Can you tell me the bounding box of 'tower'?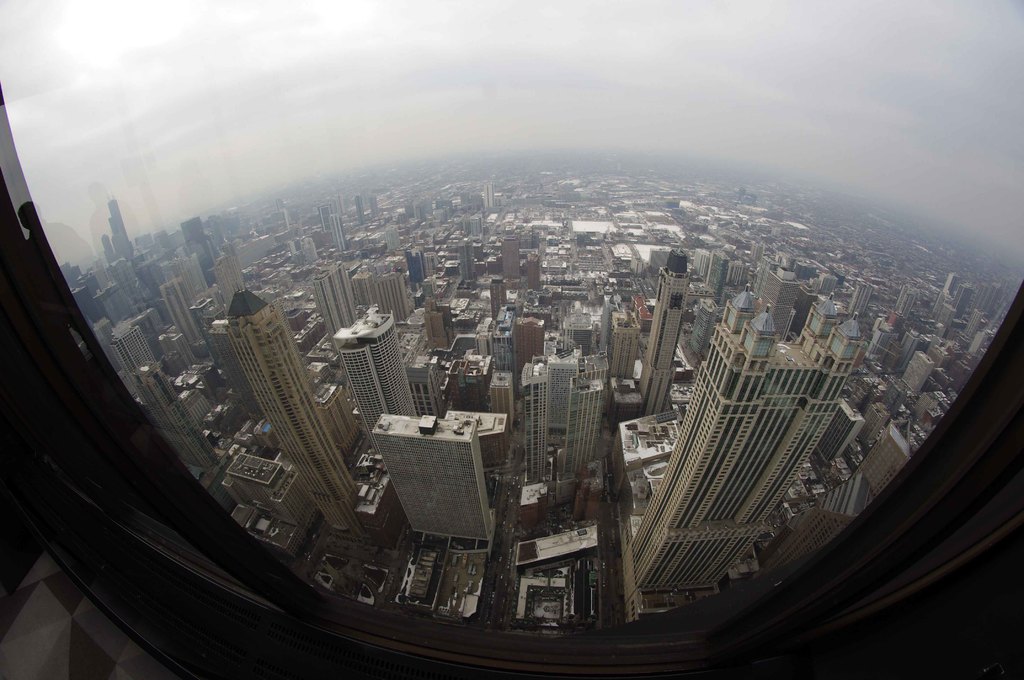
<box>494,275,506,319</box>.
